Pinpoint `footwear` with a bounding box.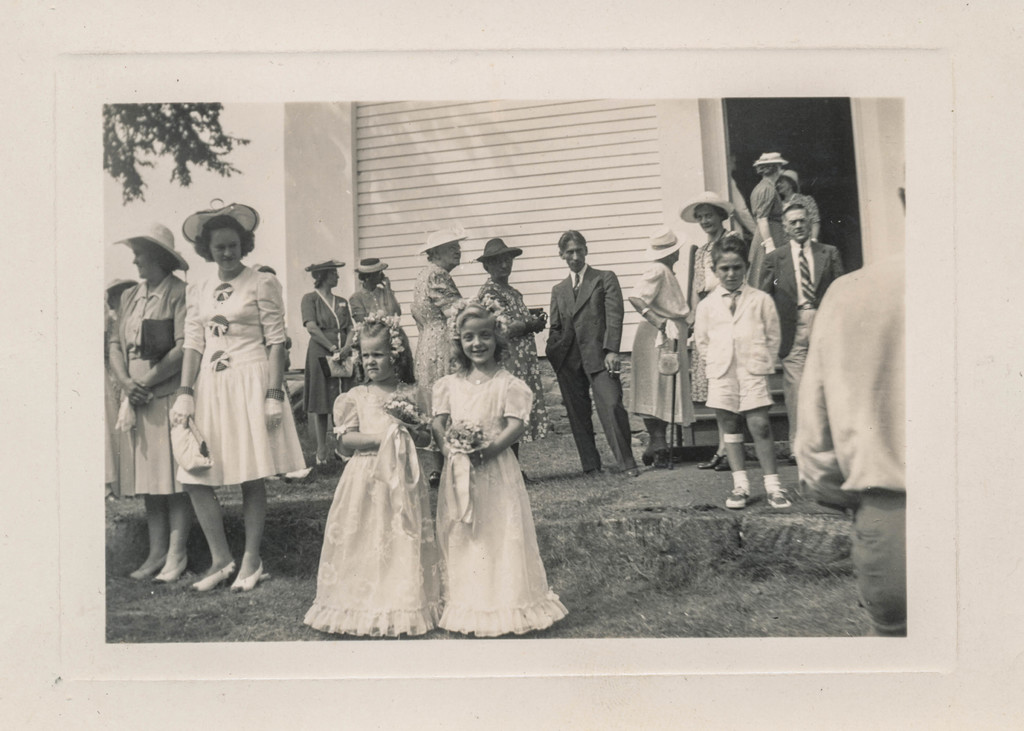
{"x1": 620, "y1": 464, "x2": 639, "y2": 478}.
